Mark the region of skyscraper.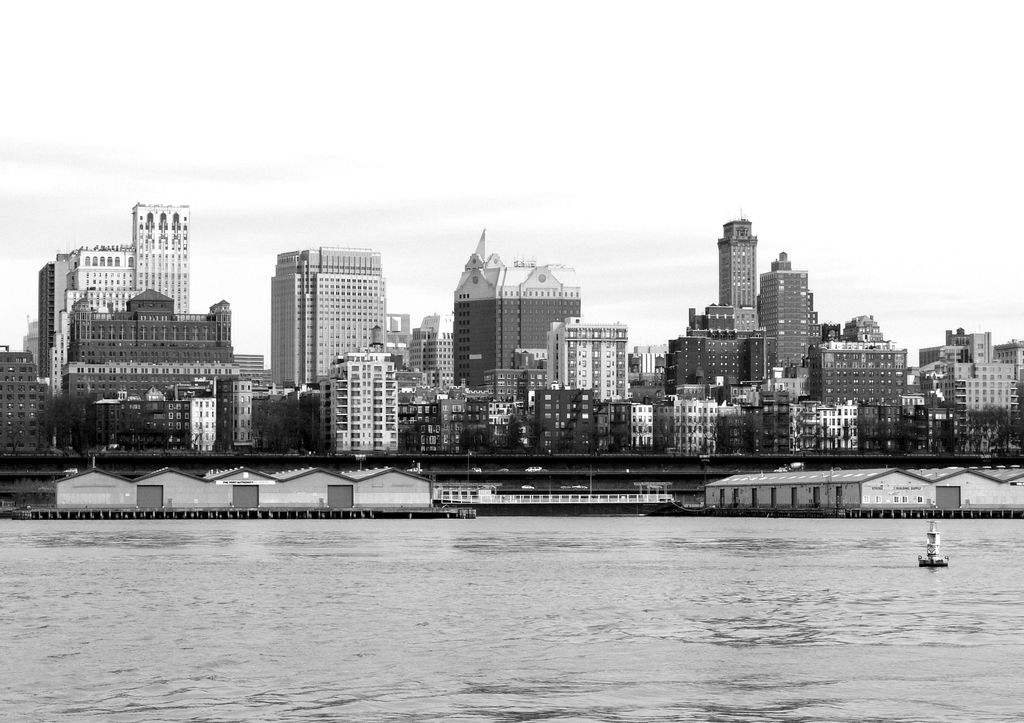
Region: 0/343/58/460.
